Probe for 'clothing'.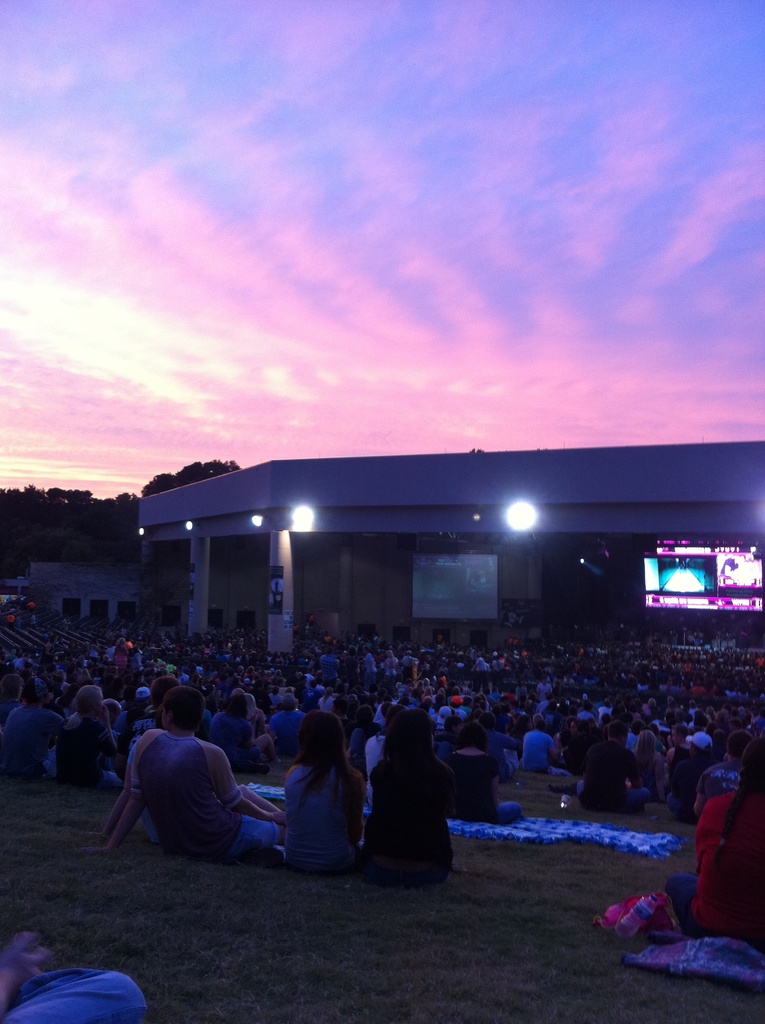
Probe result: <bbox>3, 702, 58, 763</bbox>.
